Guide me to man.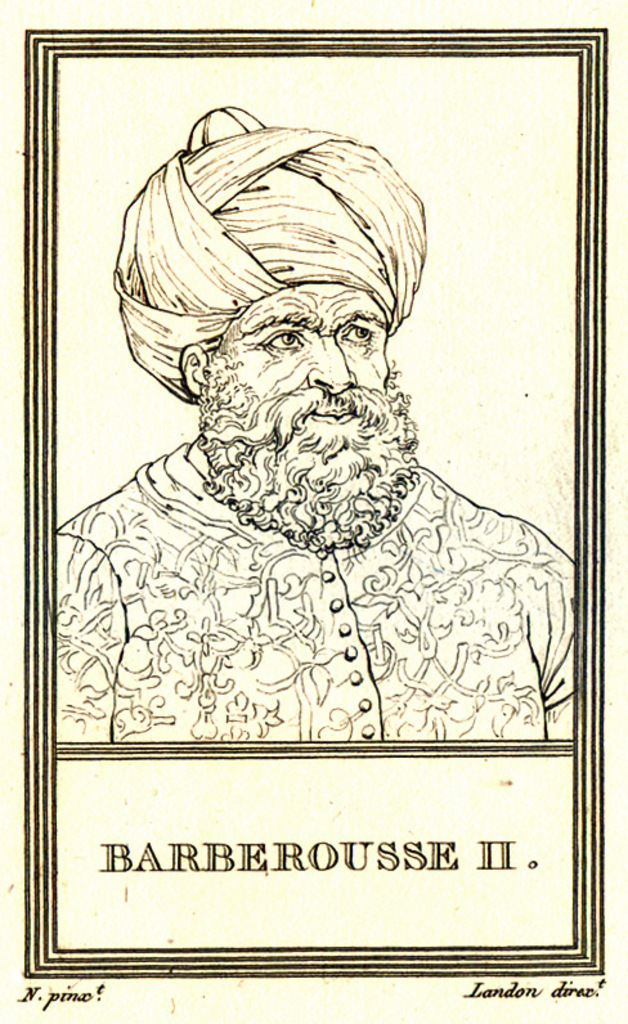
Guidance: region(58, 107, 578, 746).
